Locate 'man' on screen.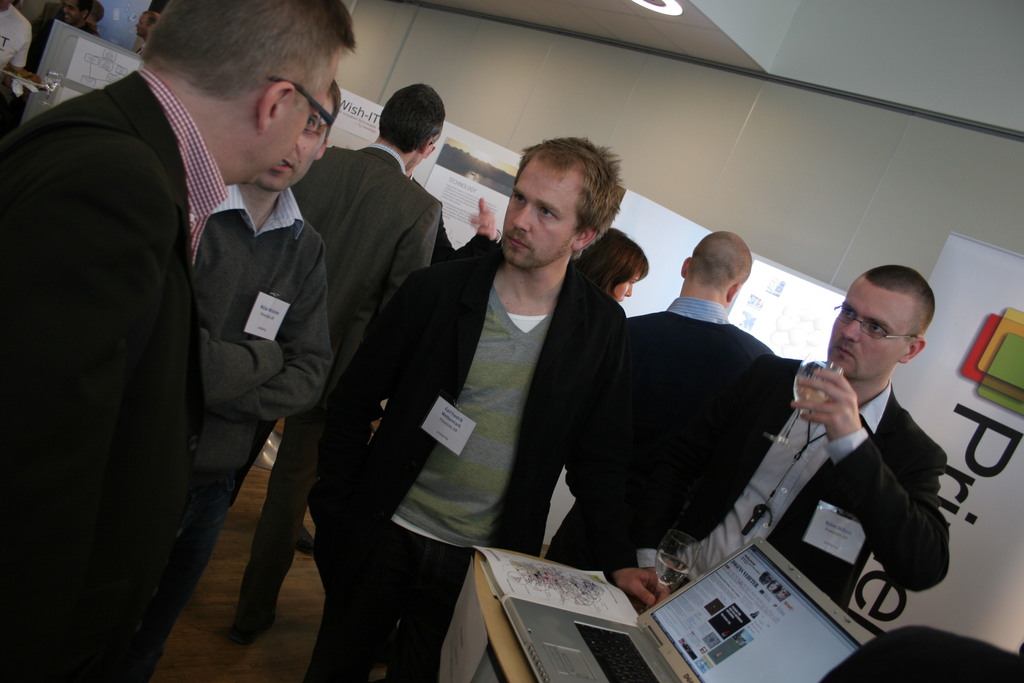
On screen at <box>1,0,348,676</box>.
